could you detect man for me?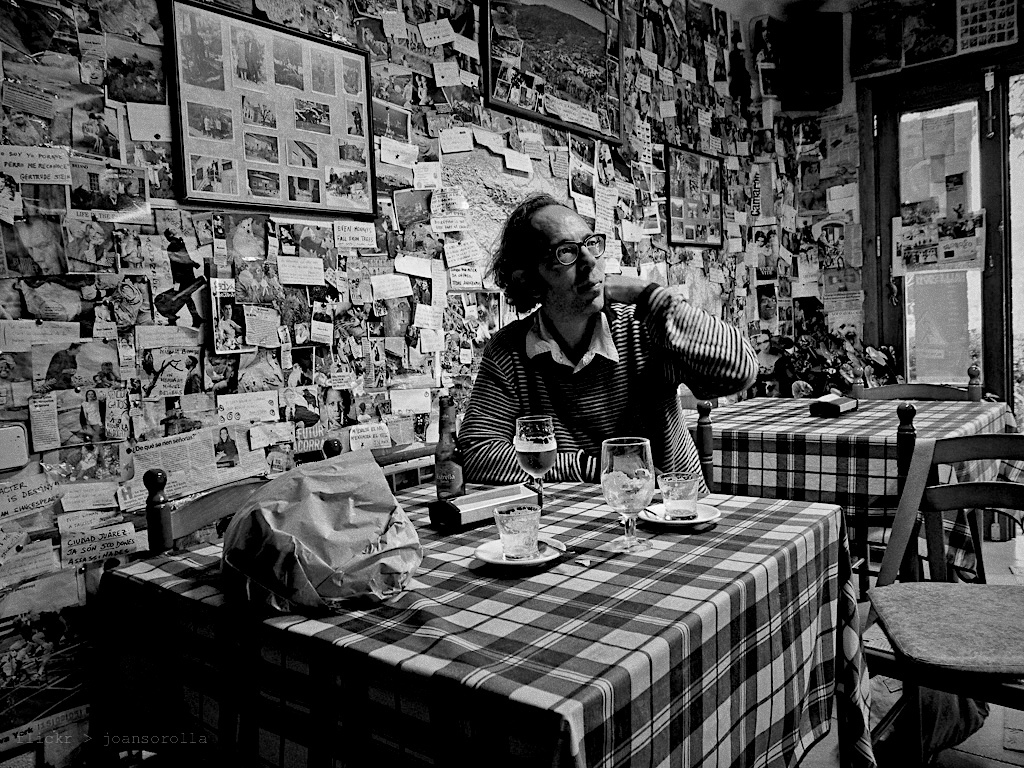
Detection result: bbox=(452, 186, 761, 493).
